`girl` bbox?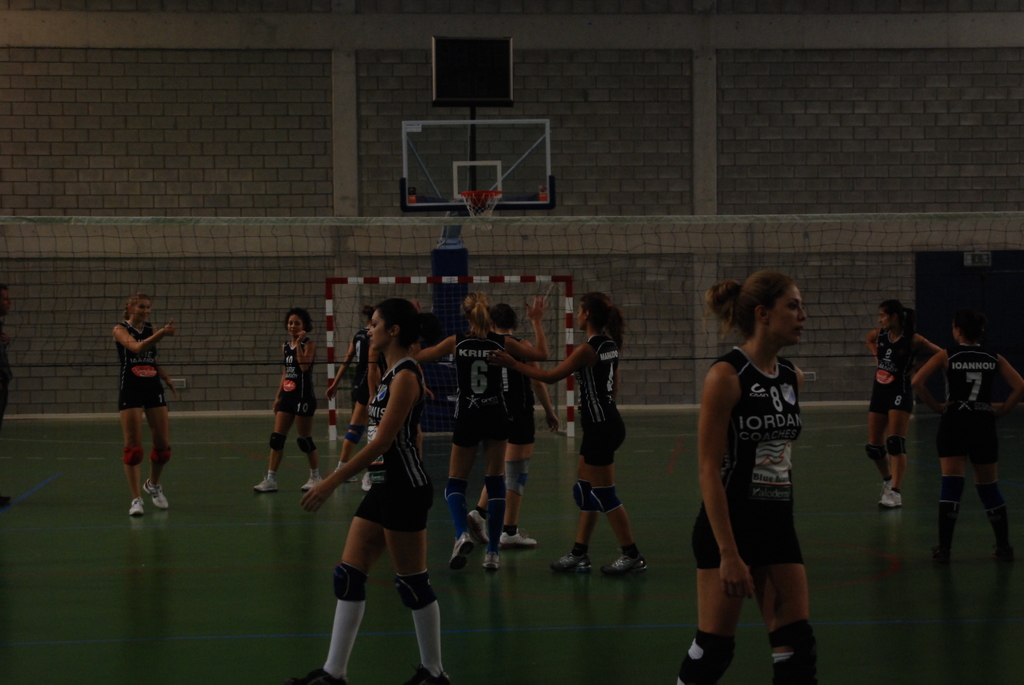
255, 306, 321, 493
